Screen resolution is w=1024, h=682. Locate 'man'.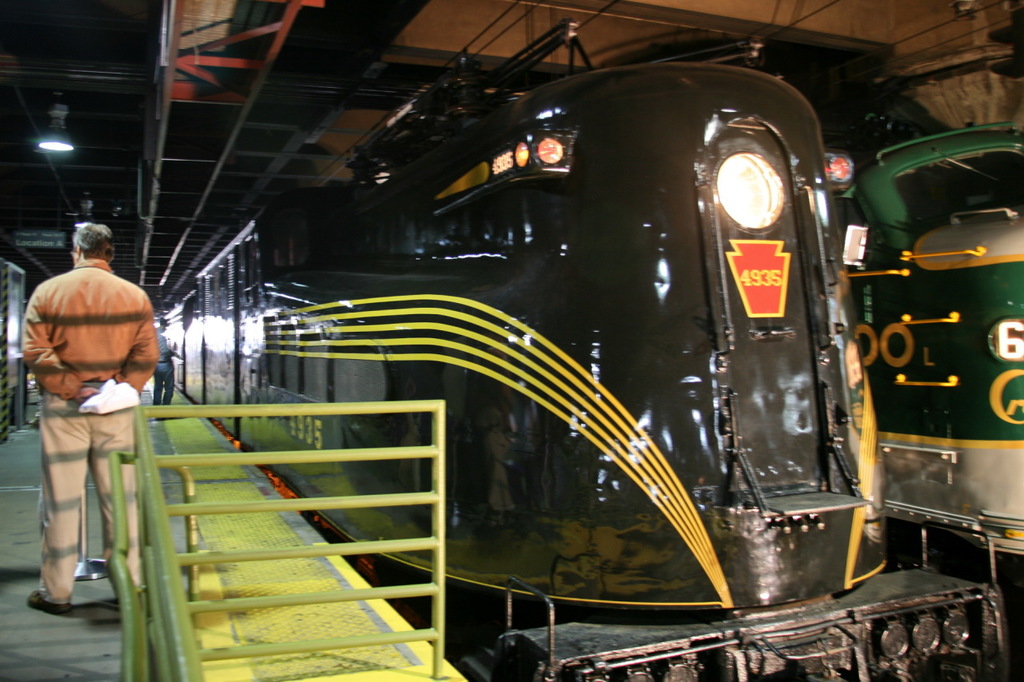
[12,221,166,617].
